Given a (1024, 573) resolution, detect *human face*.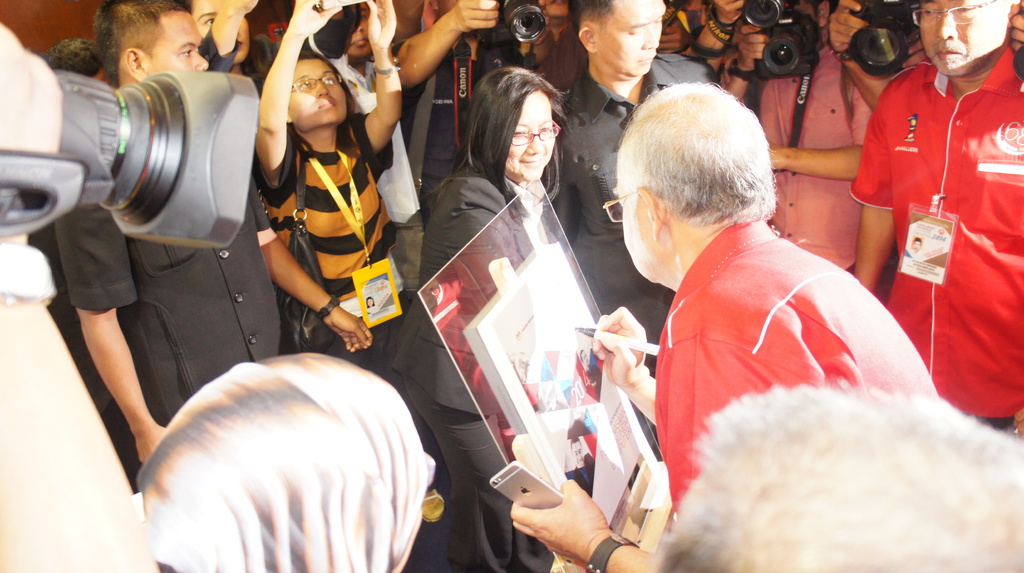
615, 168, 657, 281.
